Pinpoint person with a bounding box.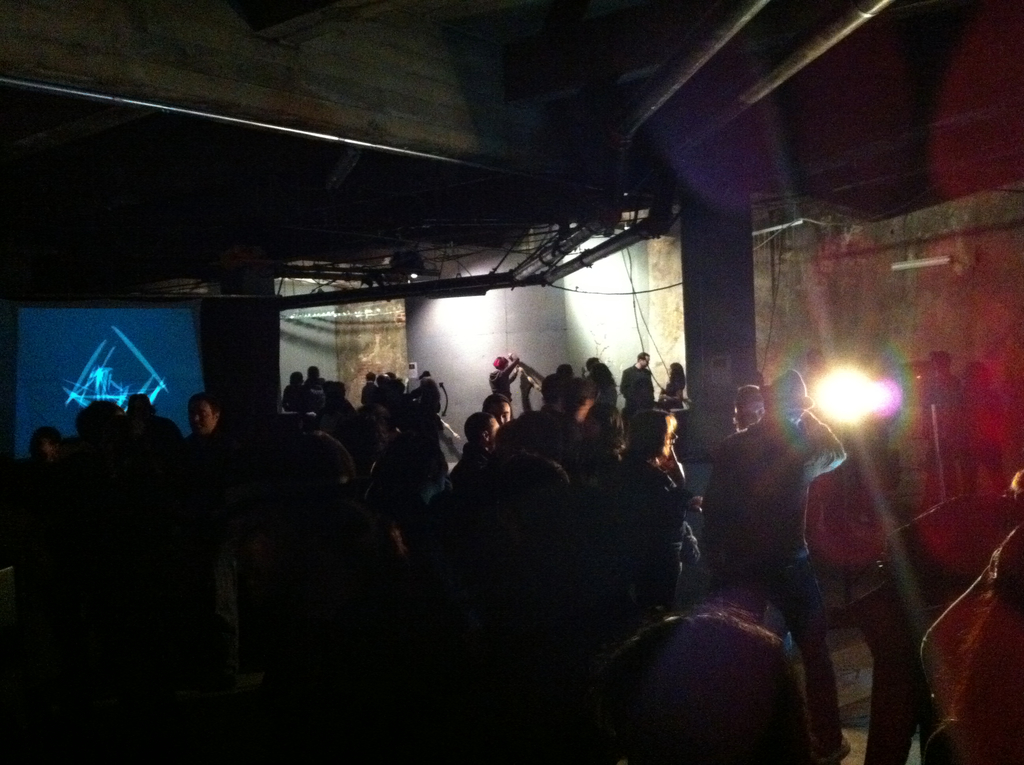
locate(538, 583, 828, 764).
